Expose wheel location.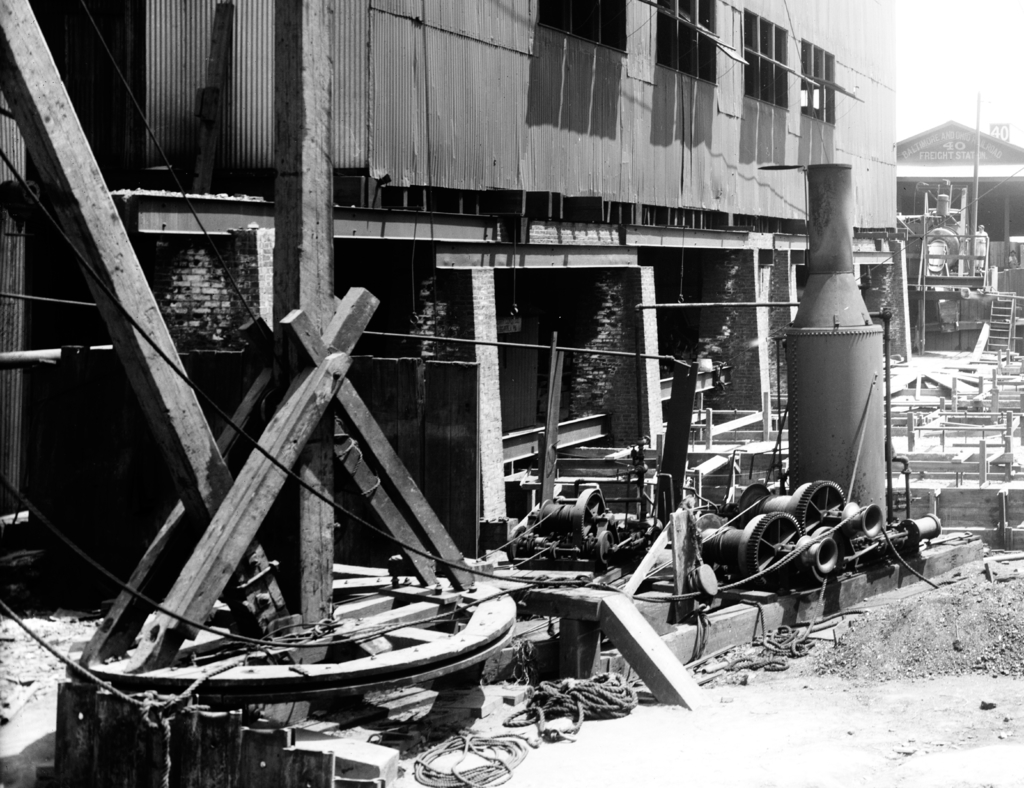
Exposed at bbox(90, 495, 529, 730).
